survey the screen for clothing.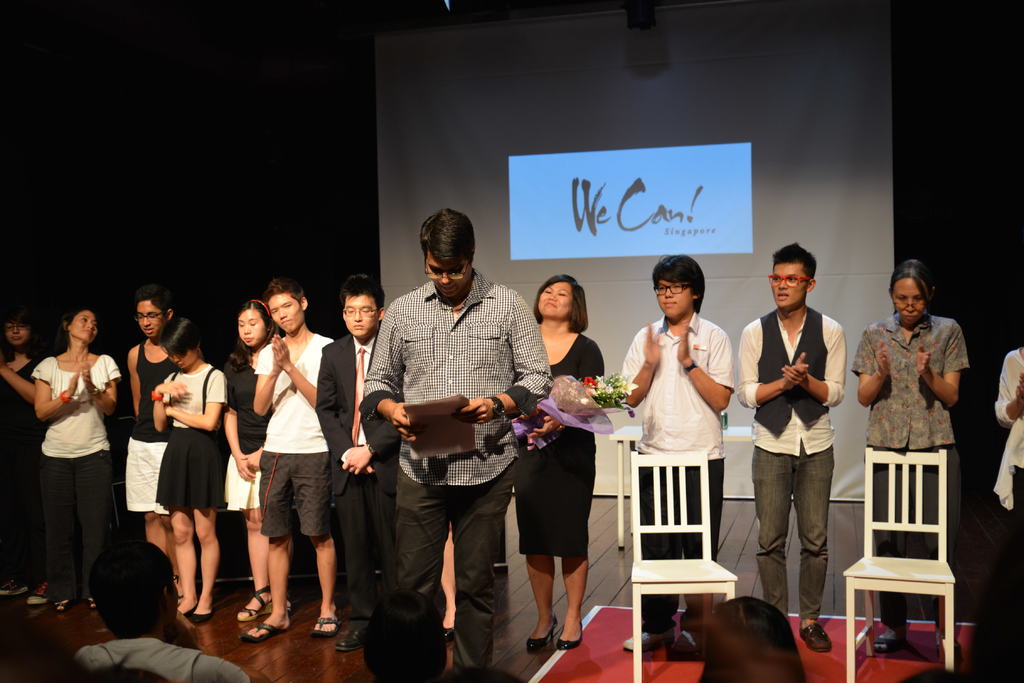
Survey found: bbox(365, 276, 554, 682).
